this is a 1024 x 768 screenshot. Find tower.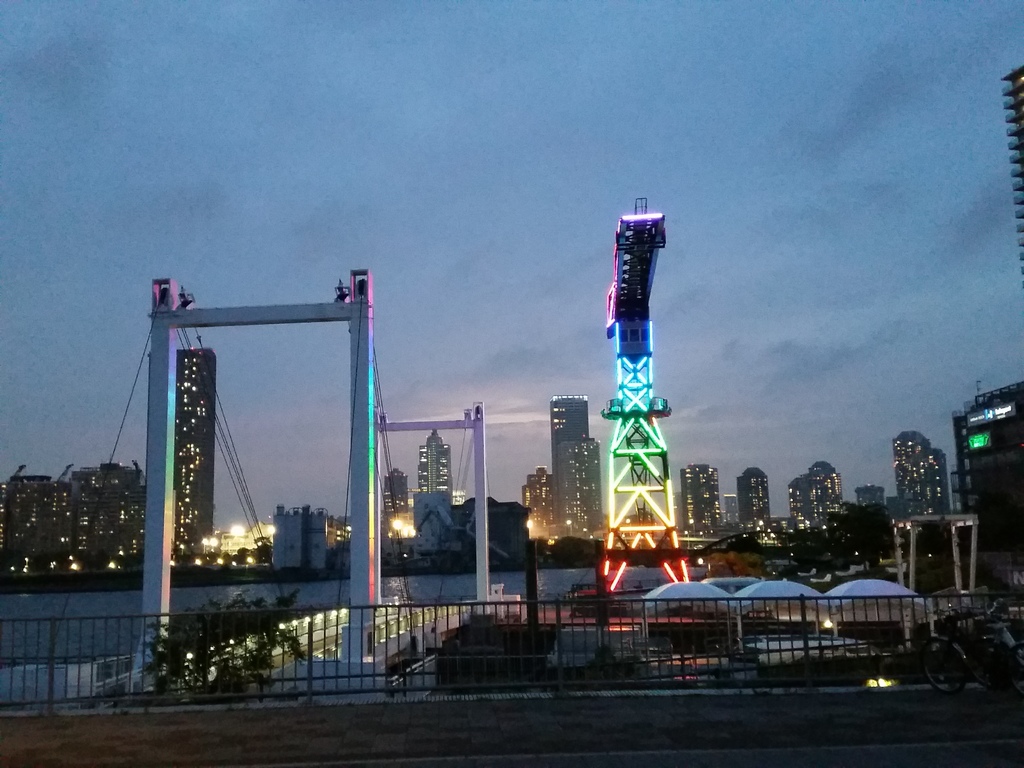
Bounding box: box=[382, 458, 412, 517].
